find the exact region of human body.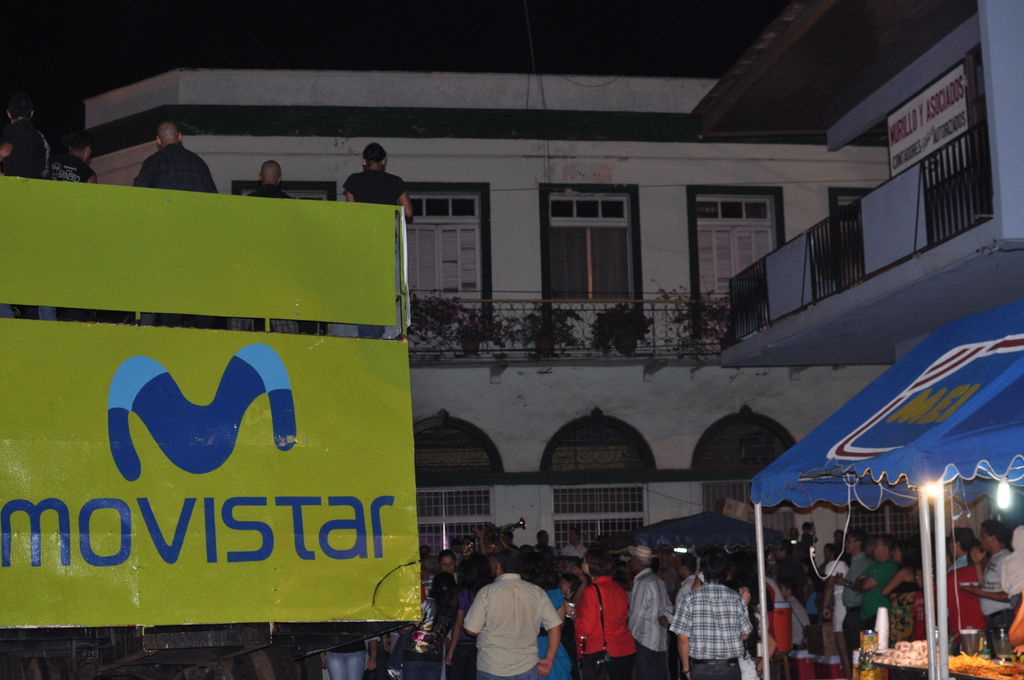
Exact region: (52, 153, 116, 318).
